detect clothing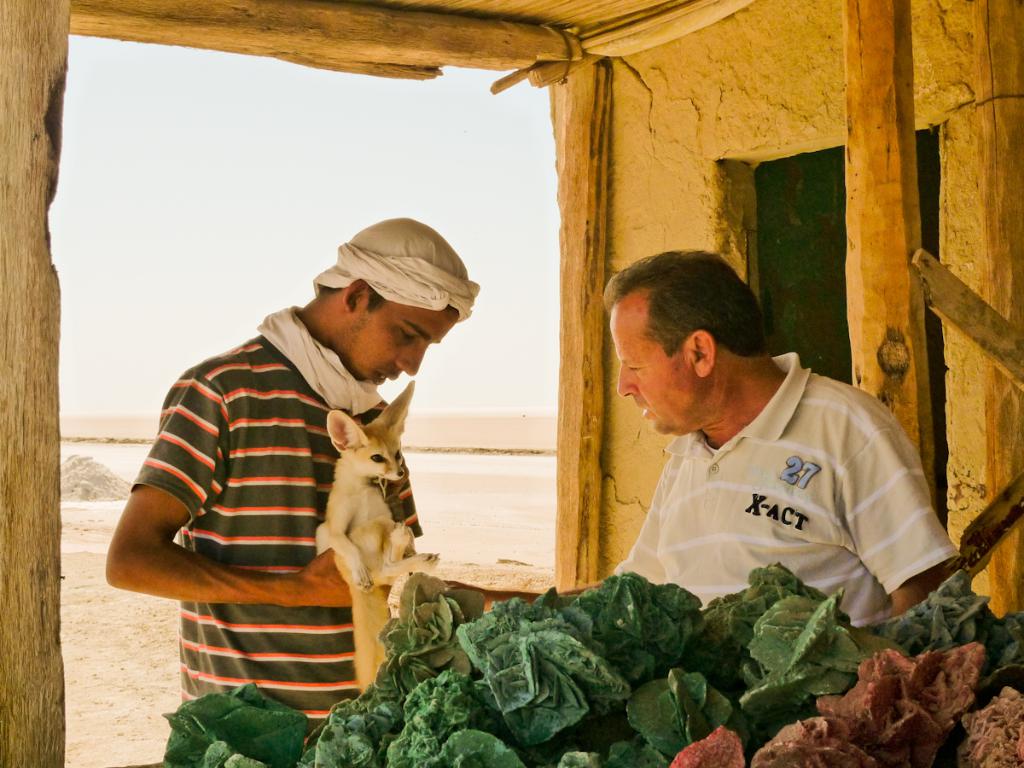
(x1=128, y1=306, x2=421, y2=748)
